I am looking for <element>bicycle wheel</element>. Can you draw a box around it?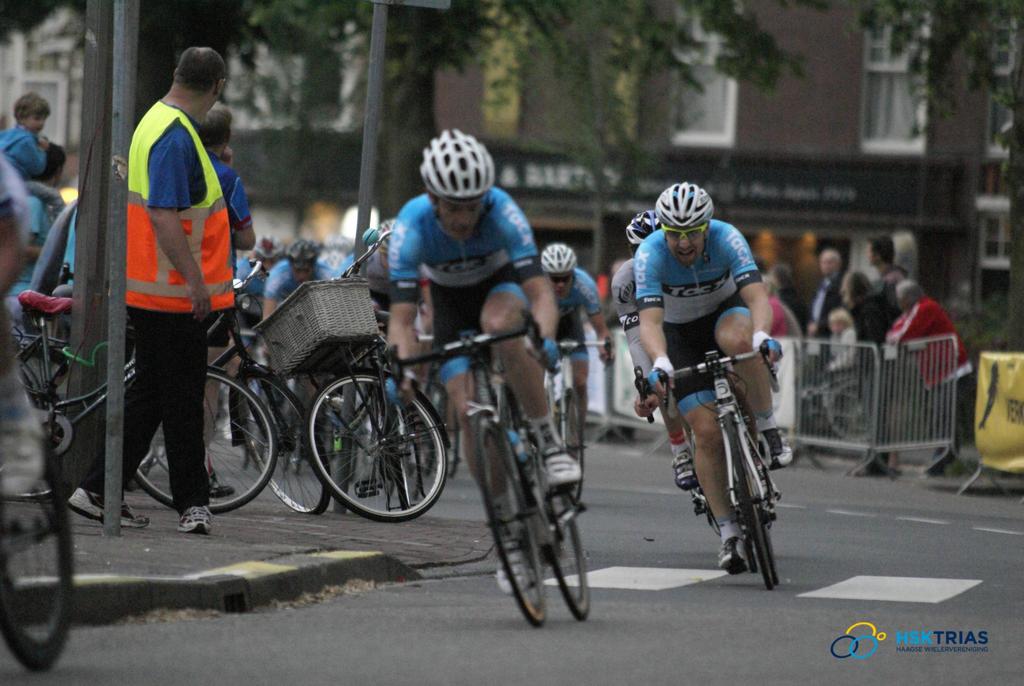
Sure, the bounding box is box(732, 504, 757, 573).
